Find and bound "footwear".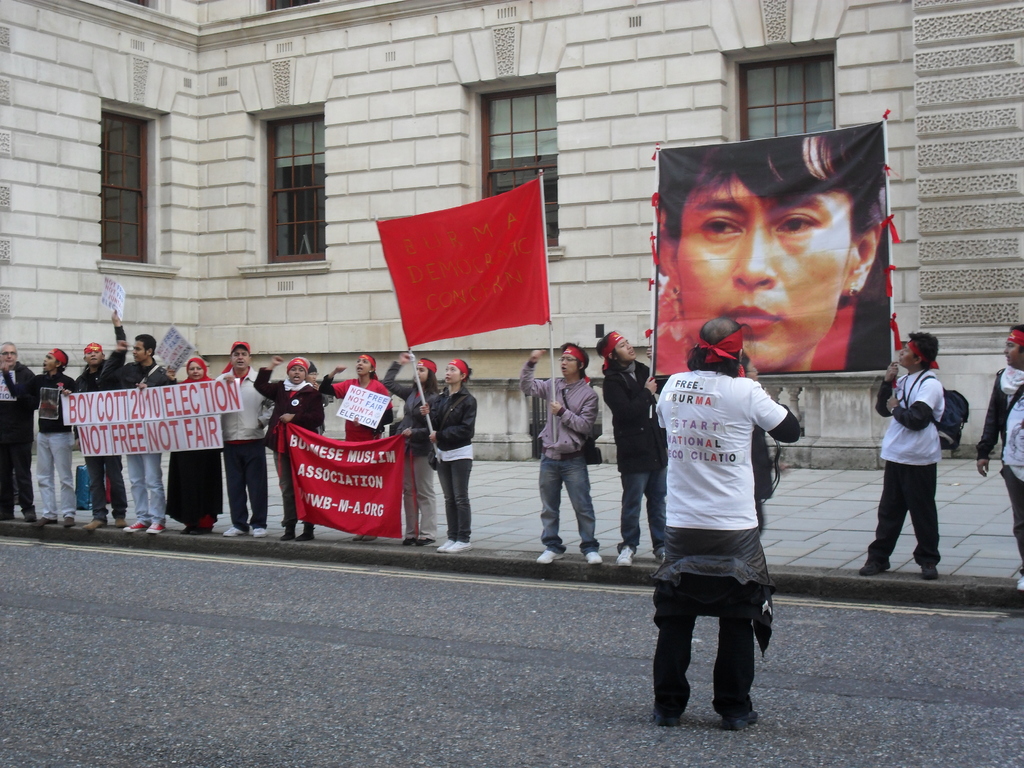
Bound: [531, 549, 568, 569].
